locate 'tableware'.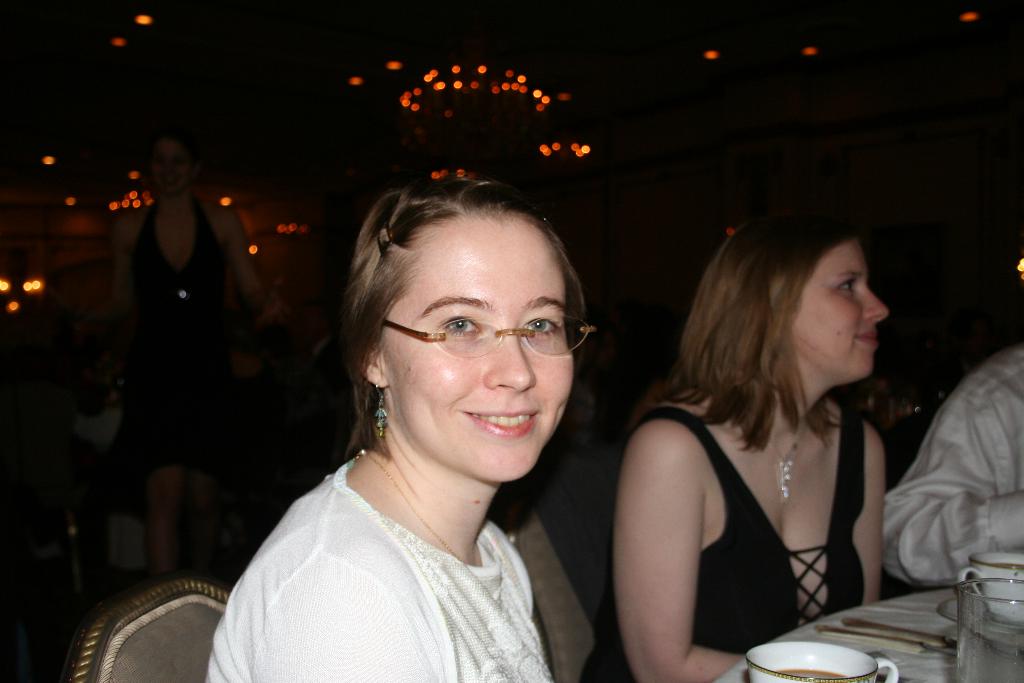
Bounding box: detection(960, 549, 1023, 620).
